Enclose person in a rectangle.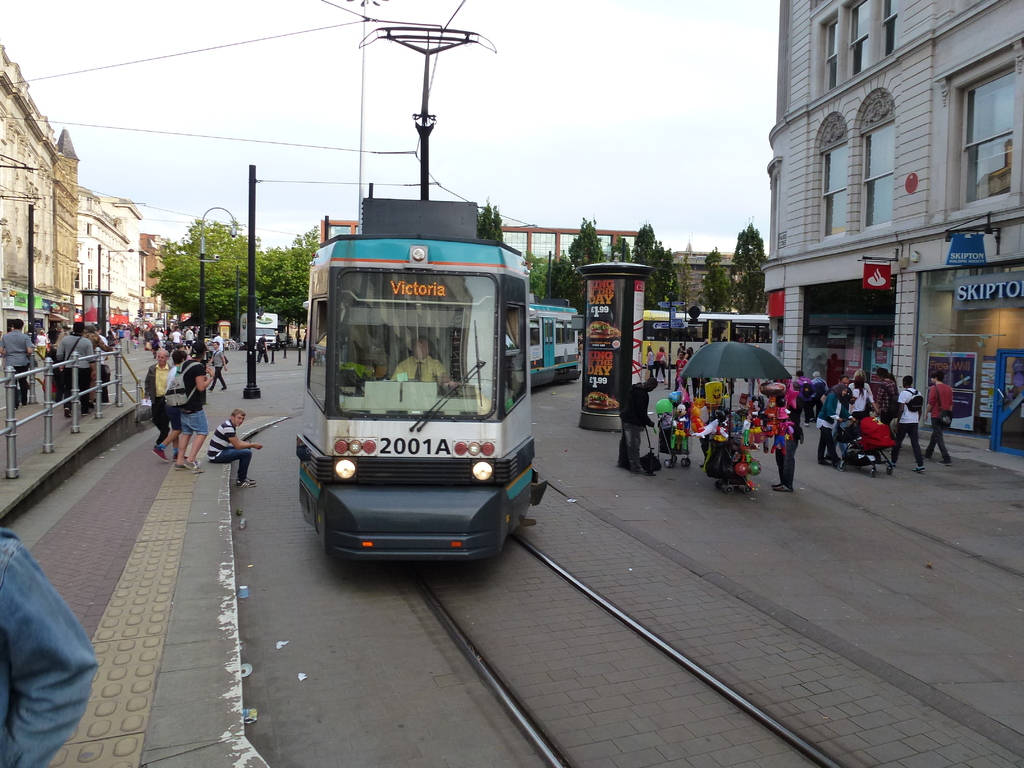
141, 349, 173, 447.
